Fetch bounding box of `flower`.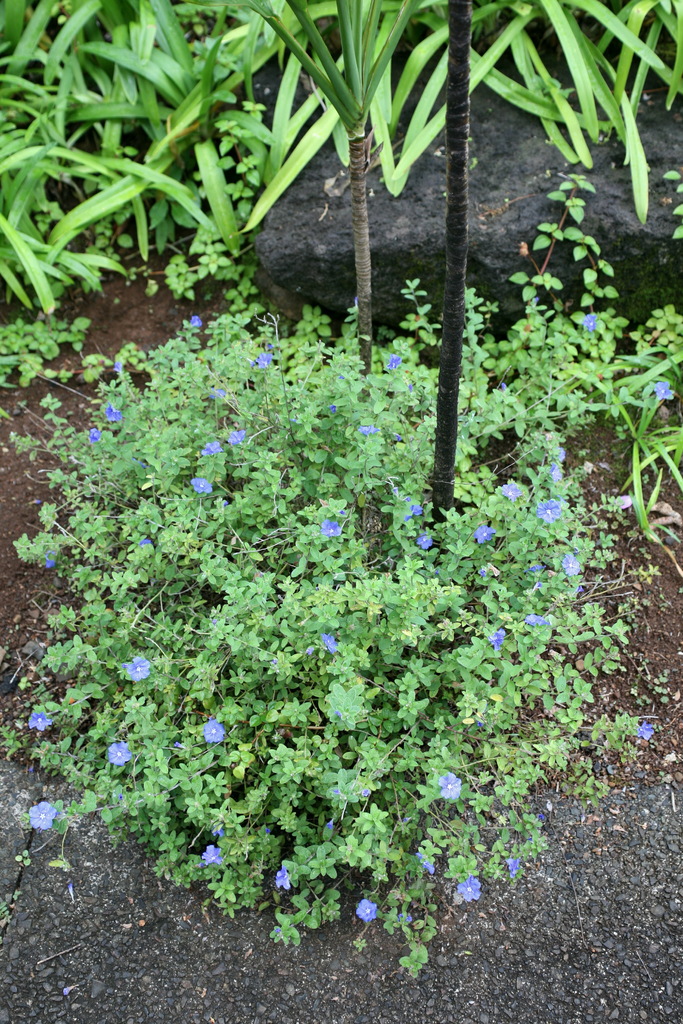
Bbox: rect(26, 708, 53, 731).
